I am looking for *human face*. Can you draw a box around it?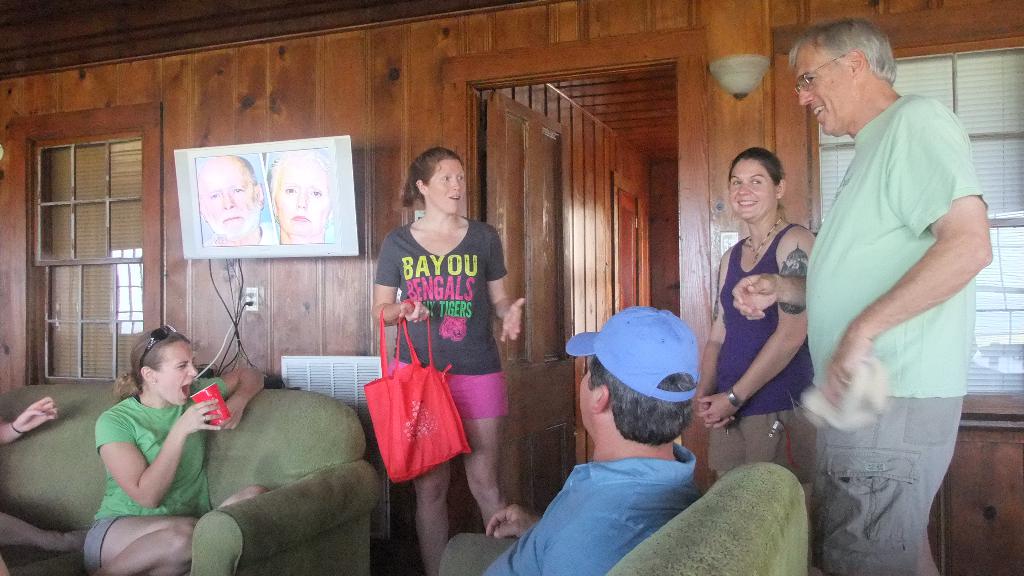
Sure, the bounding box is crop(431, 156, 473, 215).
